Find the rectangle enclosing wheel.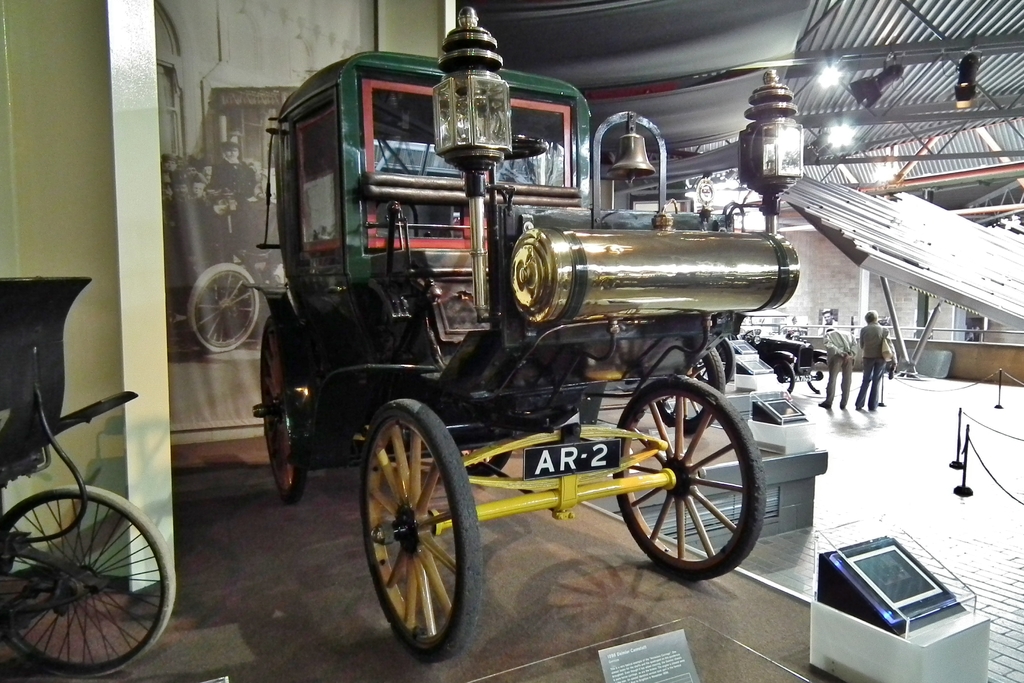
807 358 831 393.
